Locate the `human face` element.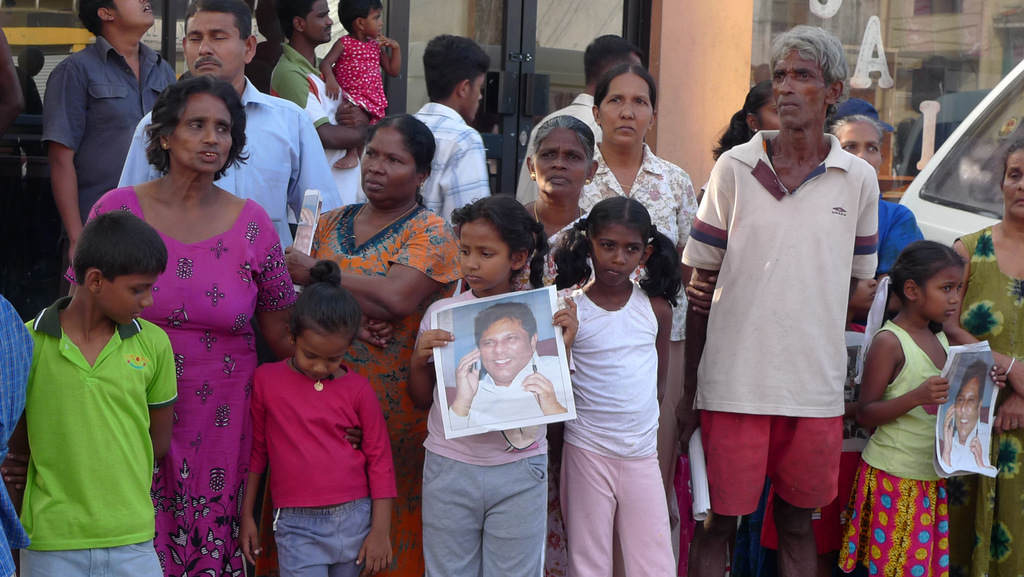
Element bbox: 296,329,349,383.
